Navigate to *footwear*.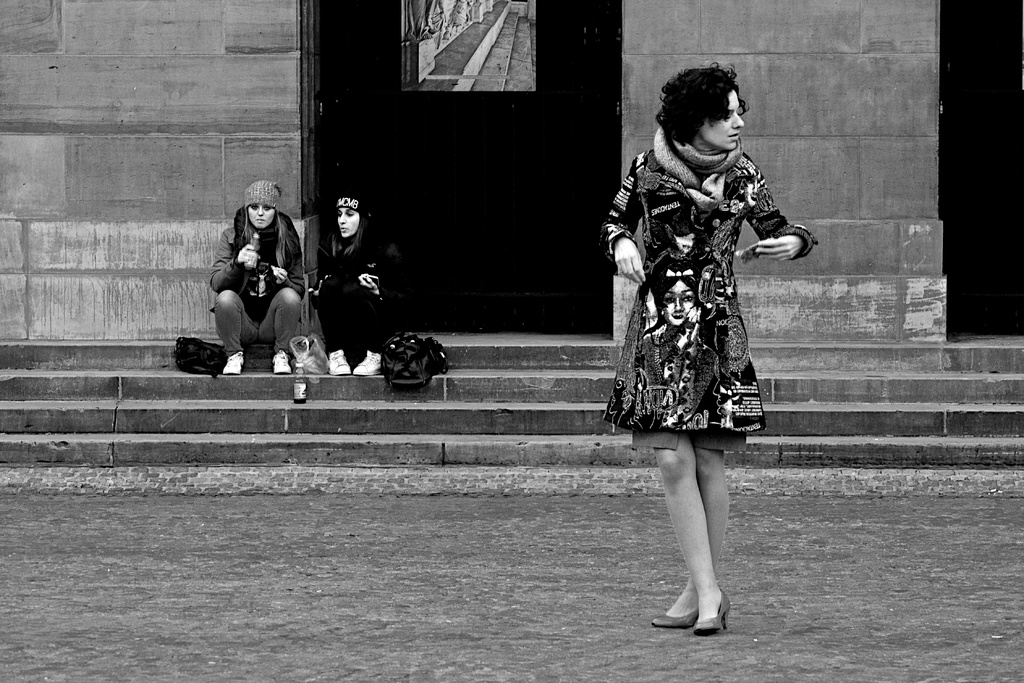
Navigation target: x1=329 y1=344 x2=351 y2=379.
